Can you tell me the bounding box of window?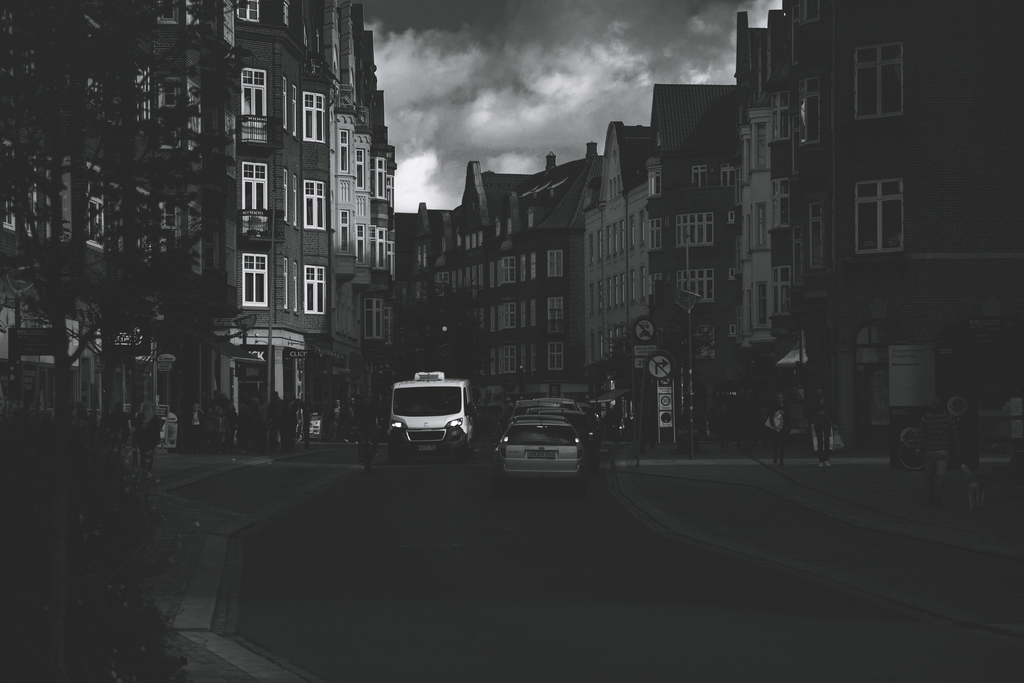
753,281,769,328.
